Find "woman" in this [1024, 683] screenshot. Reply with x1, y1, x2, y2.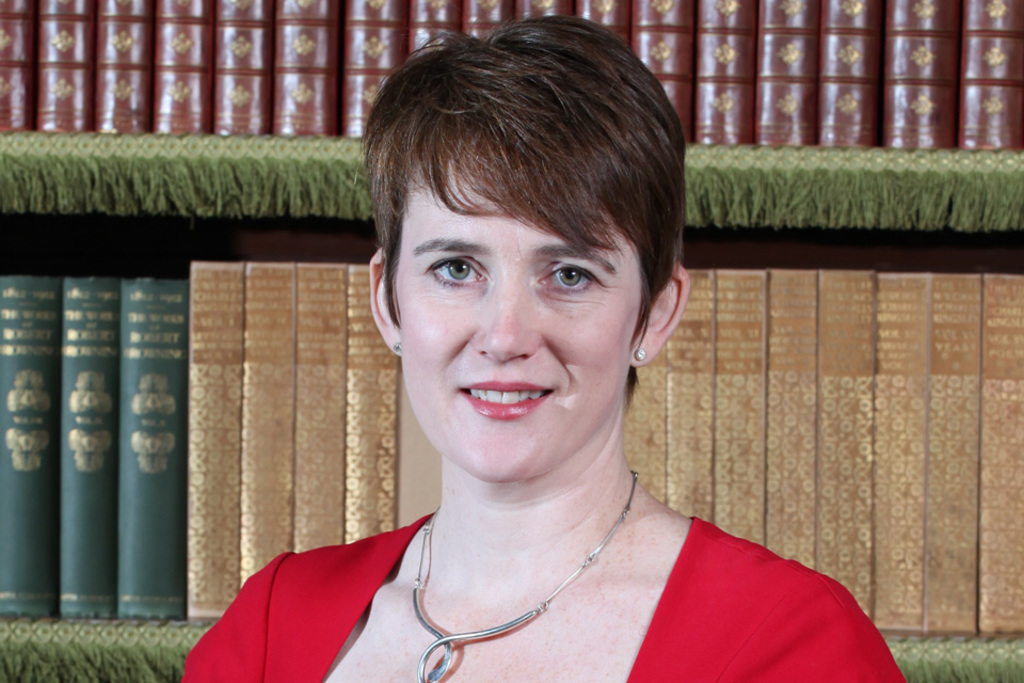
189, 39, 881, 666.
